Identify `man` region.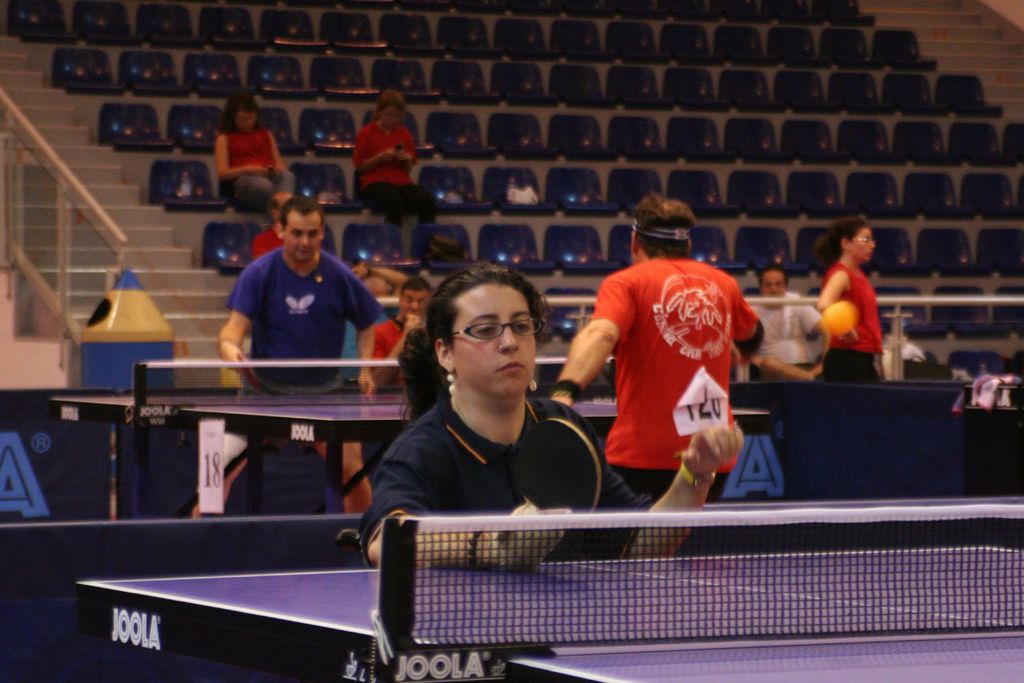
Region: box(362, 277, 428, 511).
